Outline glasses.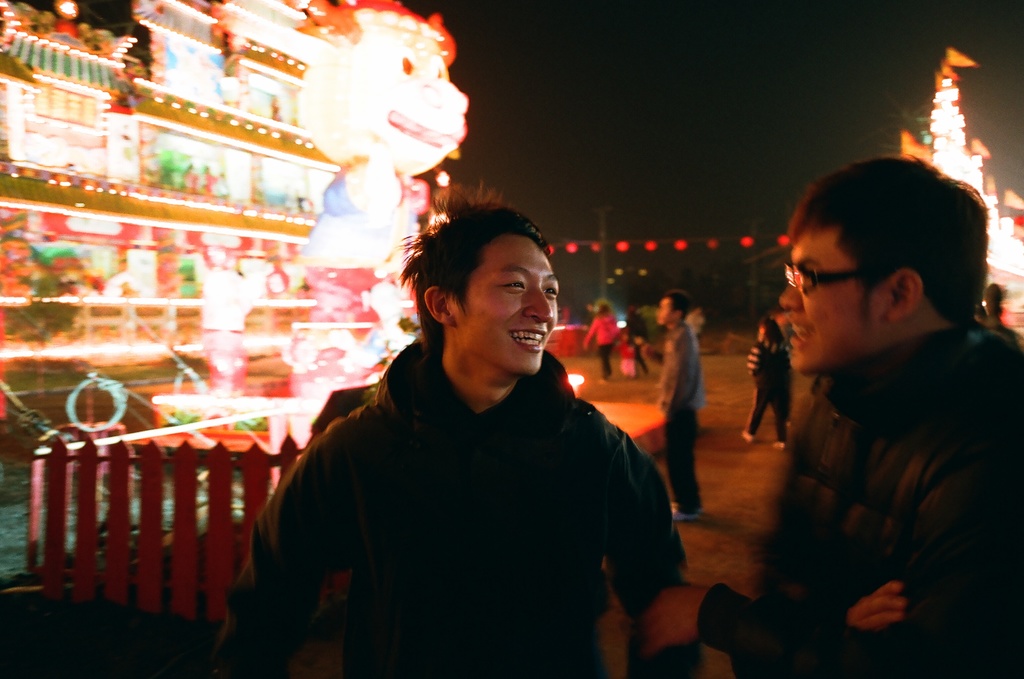
Outline: 783 255 911 303.
